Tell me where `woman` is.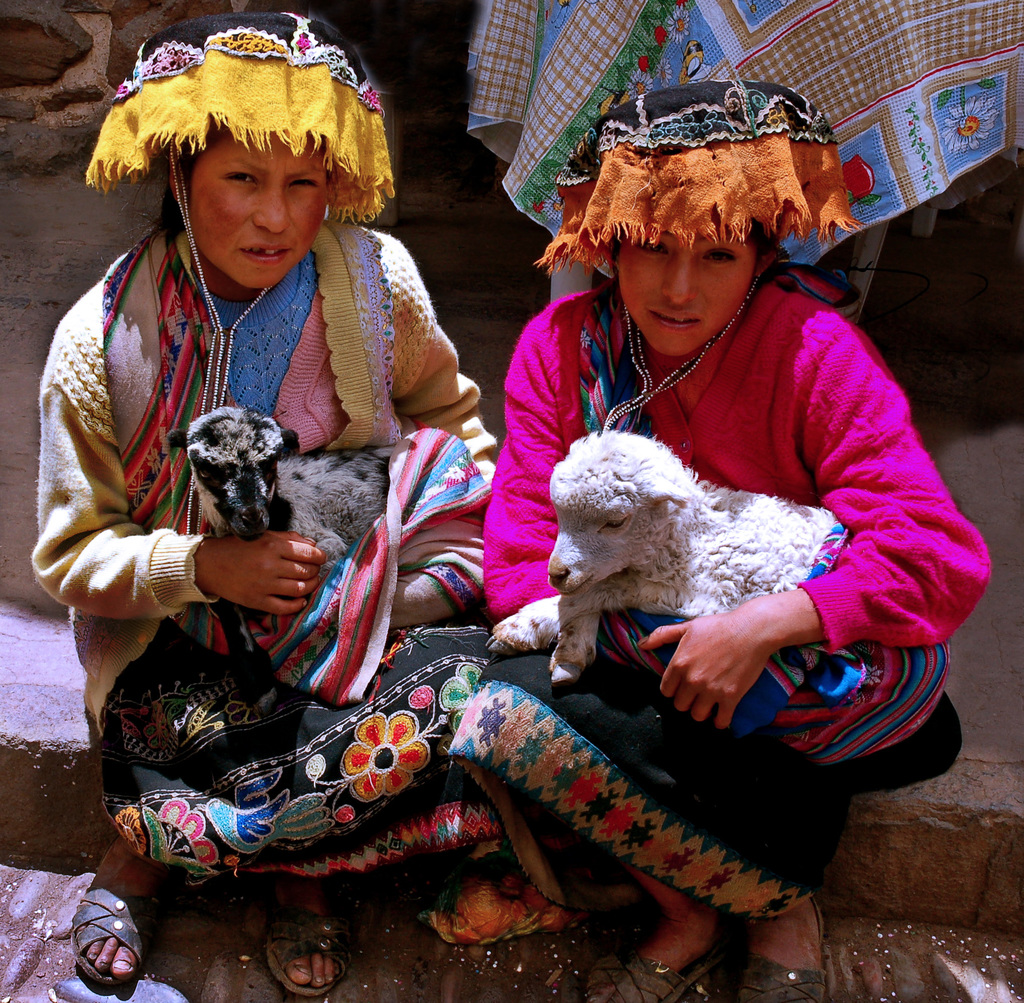
`woman` is at bbox(479, 81, 997, 1002).
